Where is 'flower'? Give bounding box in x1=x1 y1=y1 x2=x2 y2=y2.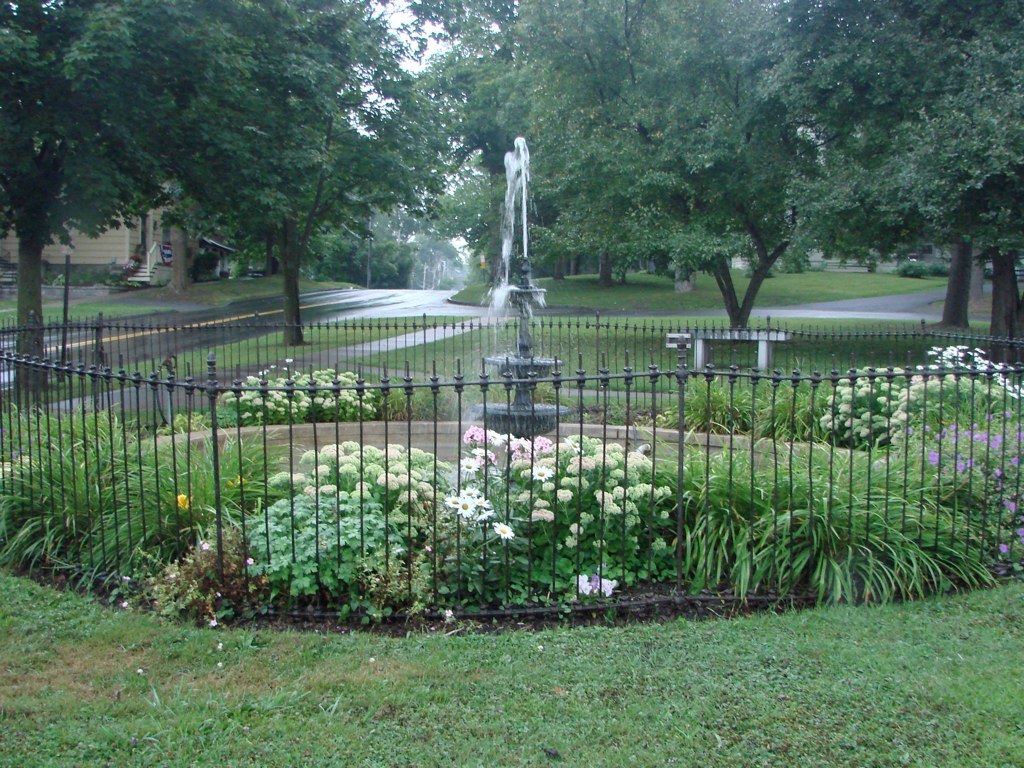
x1=299 y1=436 x2=444 y2=497.
